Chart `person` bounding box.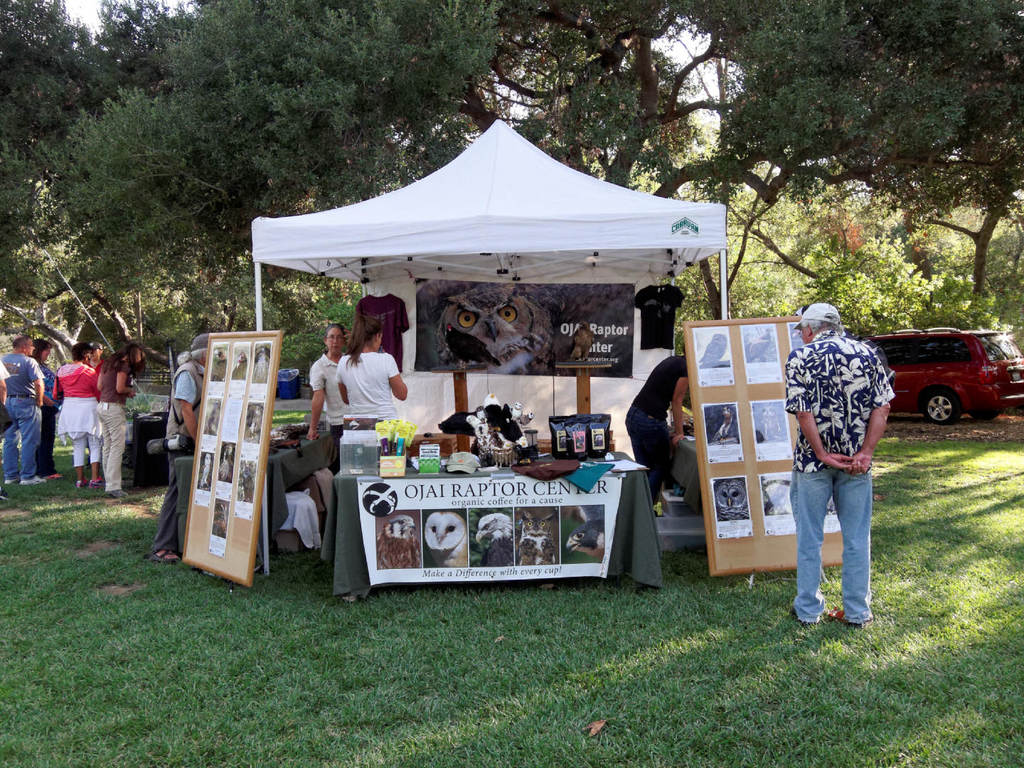
Charted: box(779, 292, 900, 636).
